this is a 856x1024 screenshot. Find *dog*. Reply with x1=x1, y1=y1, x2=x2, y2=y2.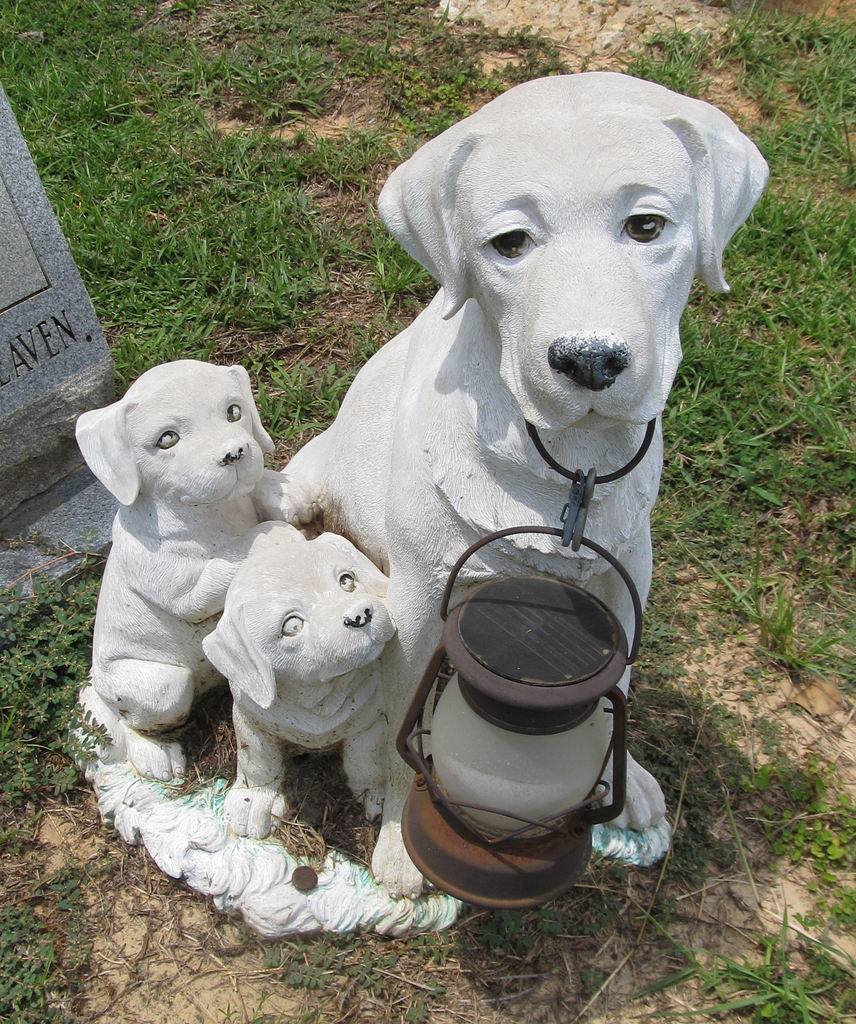
x1=67, y1=357, x2=277, y2=783.
